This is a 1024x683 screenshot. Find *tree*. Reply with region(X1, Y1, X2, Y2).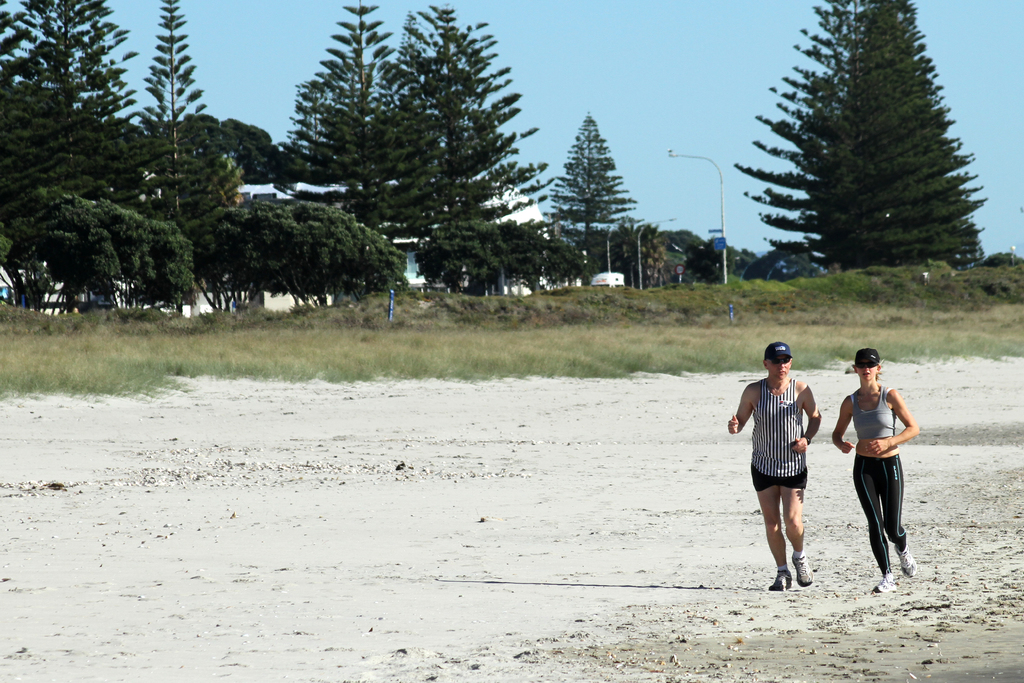
region(24, 13, 144, 300).
